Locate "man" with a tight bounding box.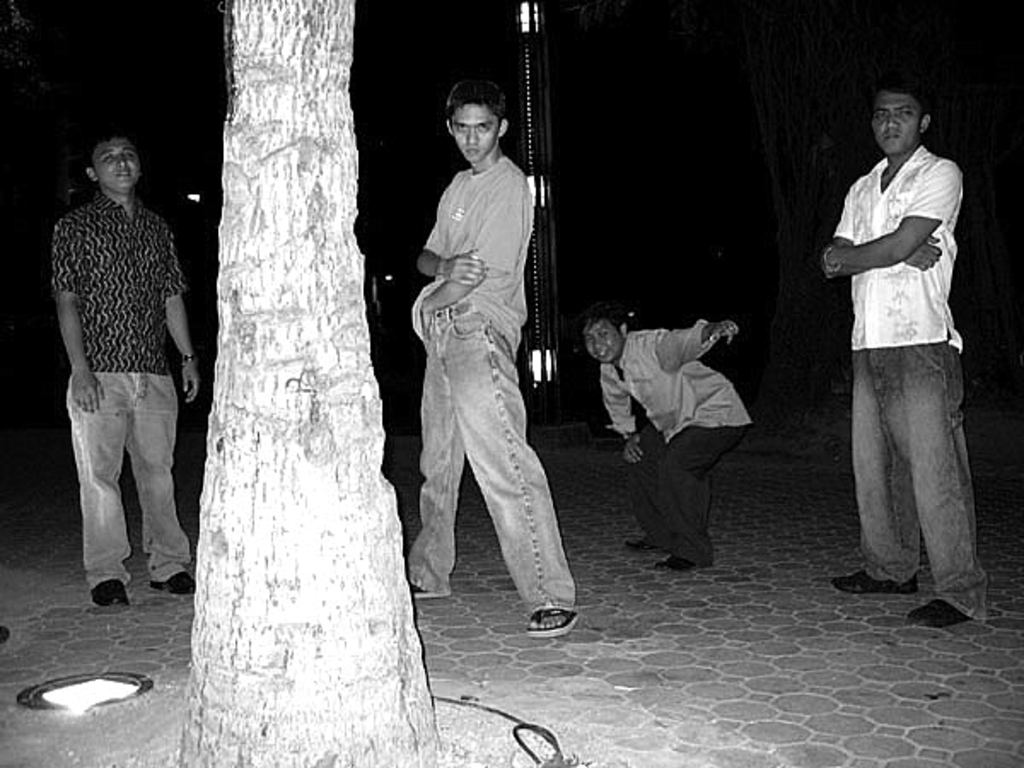
406:80:582:638.
